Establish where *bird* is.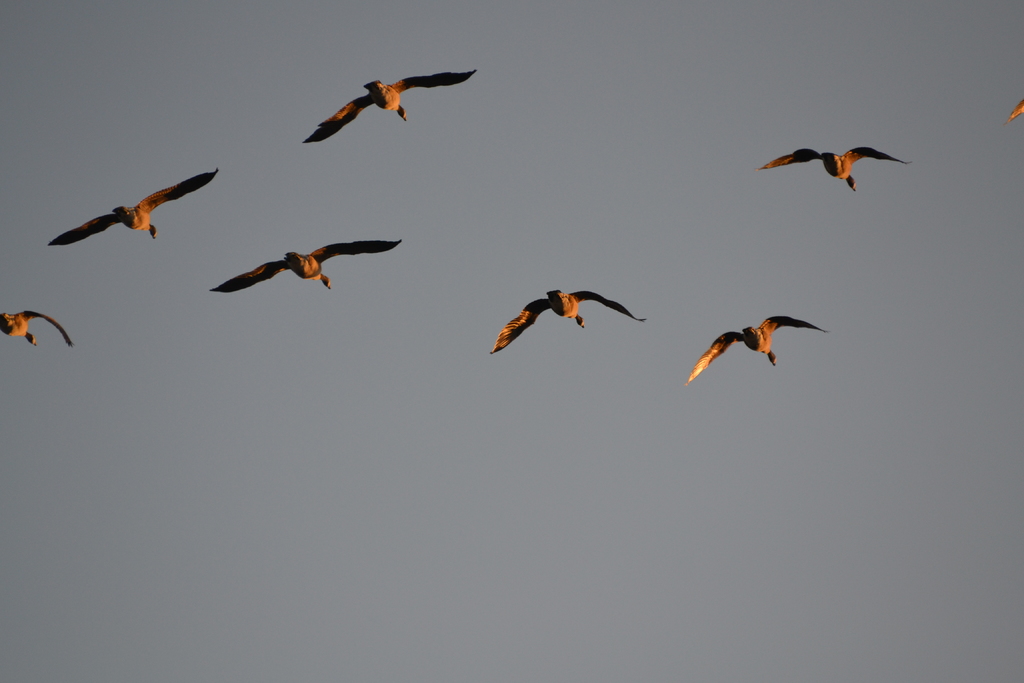
Established at x1=44, y1=172, x2=218, y2=248.
